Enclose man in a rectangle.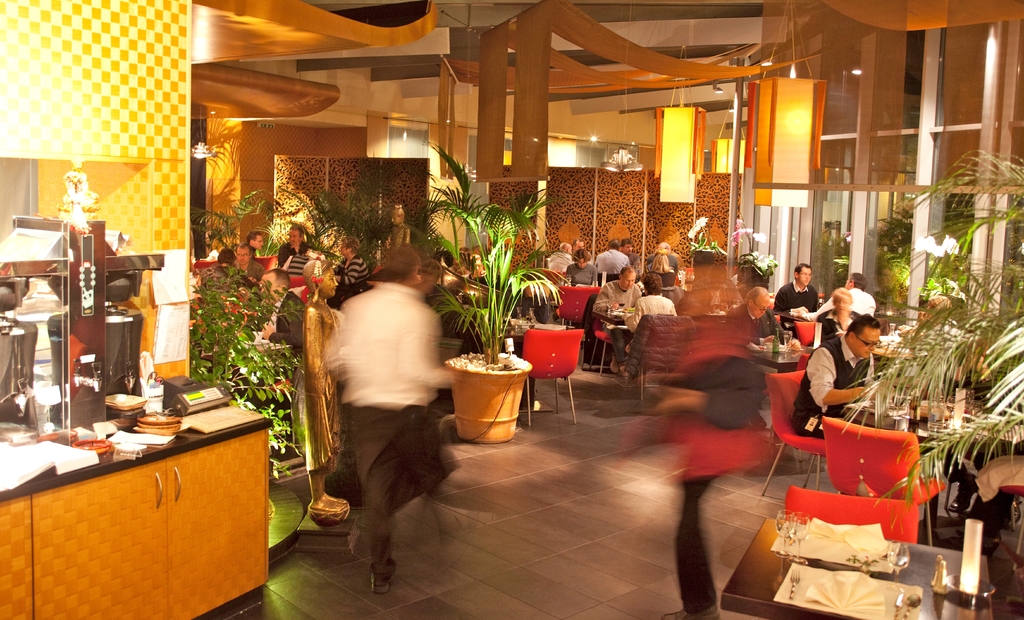
<region>410, 259, 442, 305</region>.
